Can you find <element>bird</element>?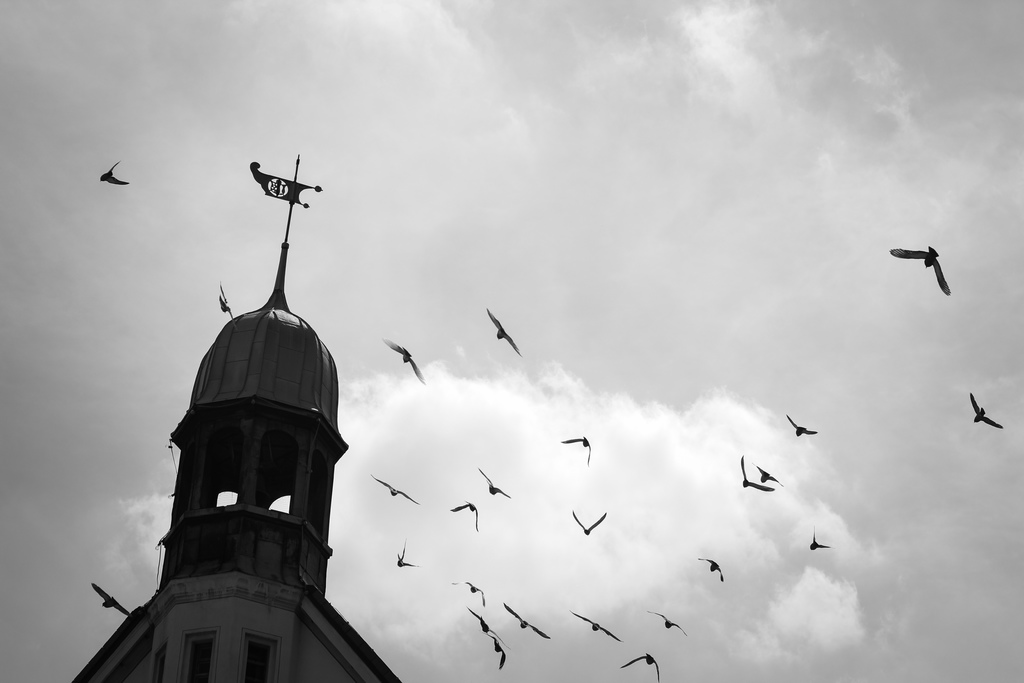
Yes, bounding box: 465, 607, 507, 650.
